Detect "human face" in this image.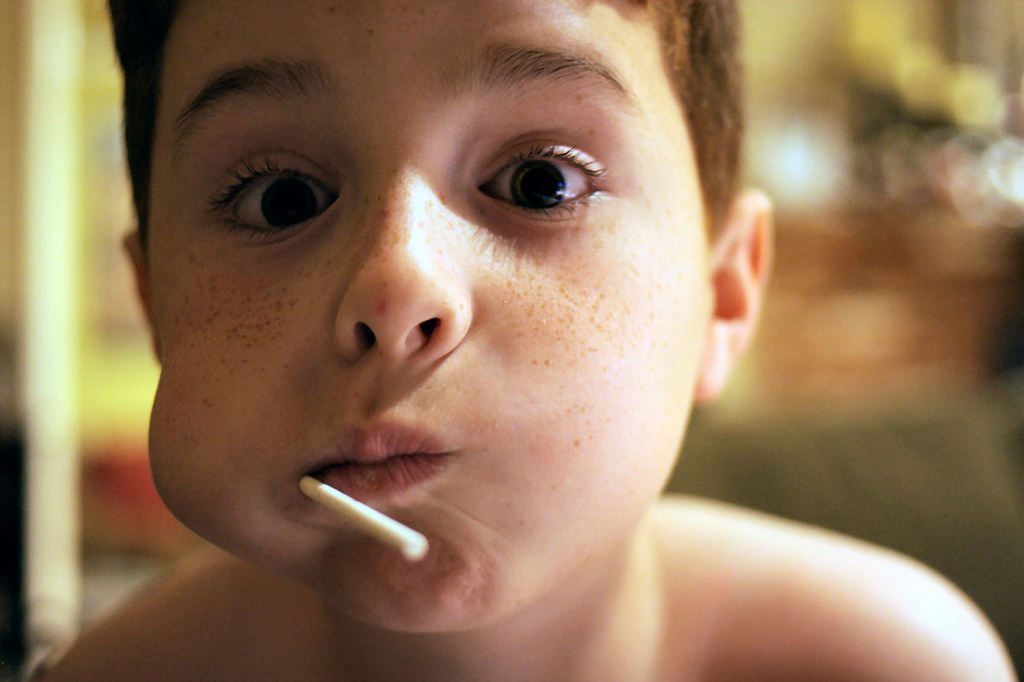
Detection: left=144, top=0, right=712, bottom=632.
